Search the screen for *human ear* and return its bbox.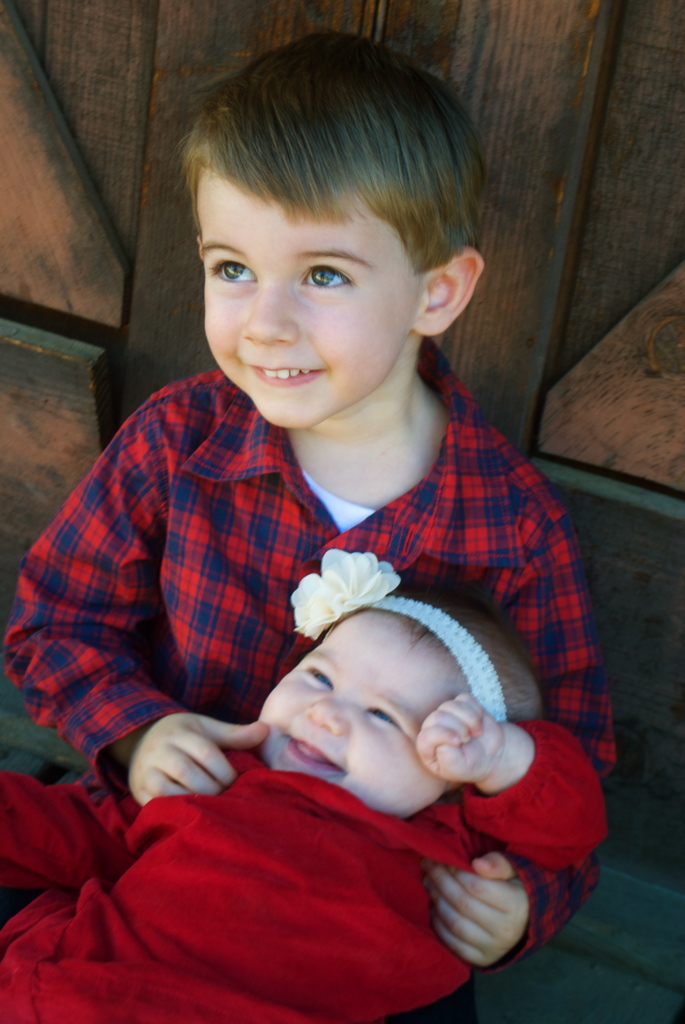
Found: BBox(195, 235, 203, 259).
